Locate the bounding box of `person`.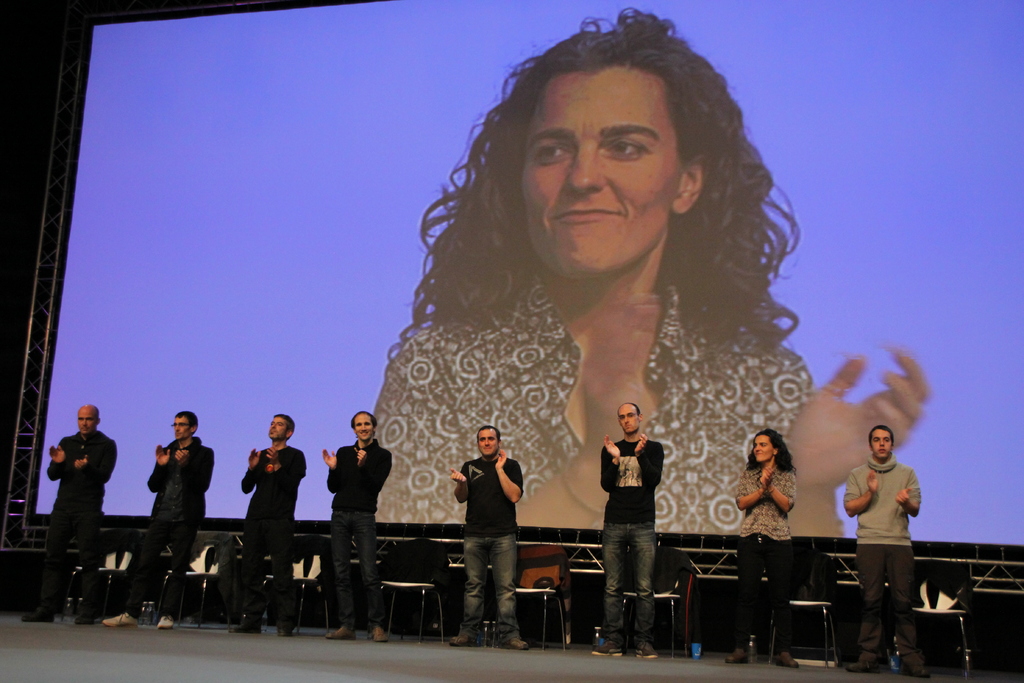
Bounding box: (left=728, top=429, right=799, bottom=671).
